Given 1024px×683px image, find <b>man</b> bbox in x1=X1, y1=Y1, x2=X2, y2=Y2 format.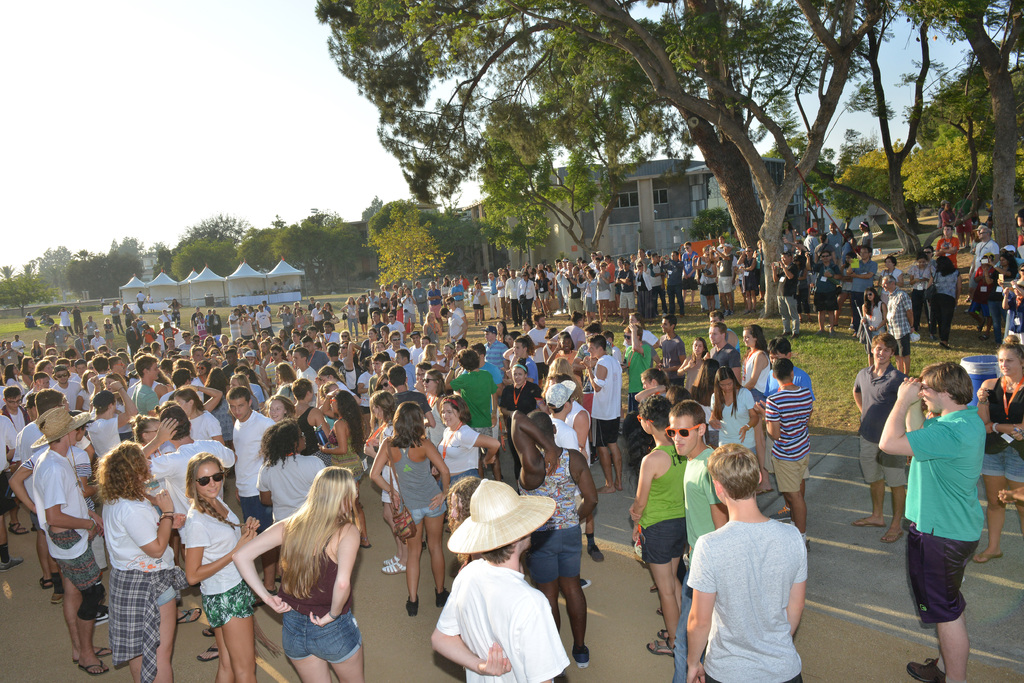
x1=708, y1=242, x2=733, y2=316.
